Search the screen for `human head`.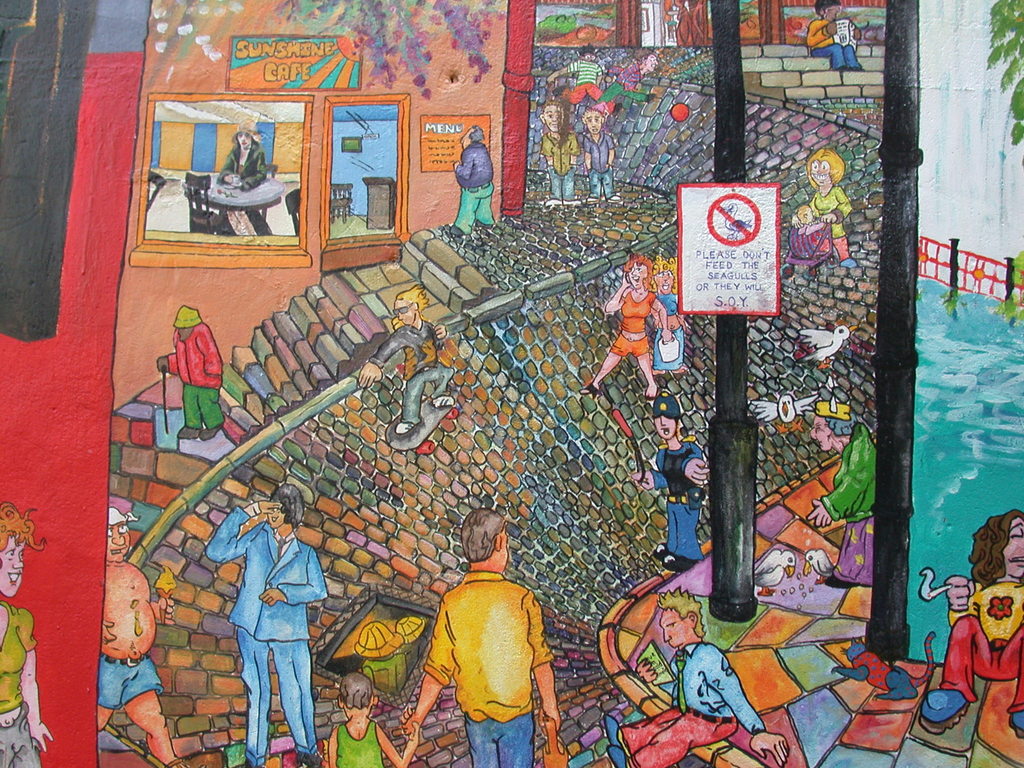
Found at region(621, 257, 652, 291).
